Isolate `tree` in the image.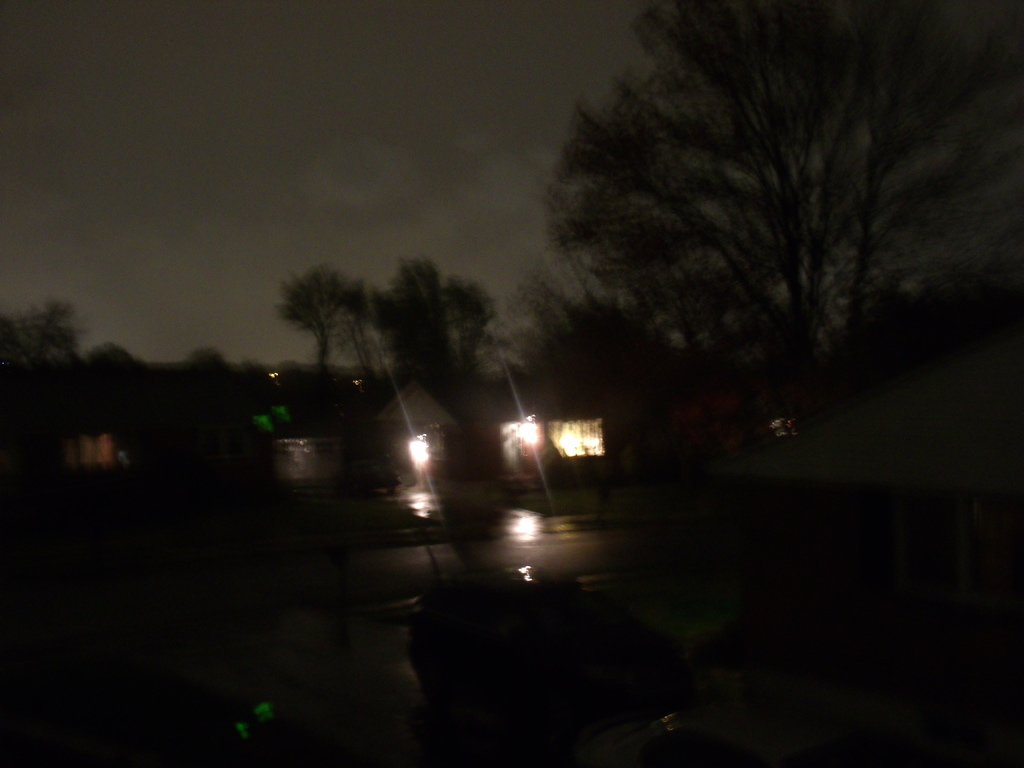
Isolated region: [x1=0, y1=298, x2=86, y2=384].
